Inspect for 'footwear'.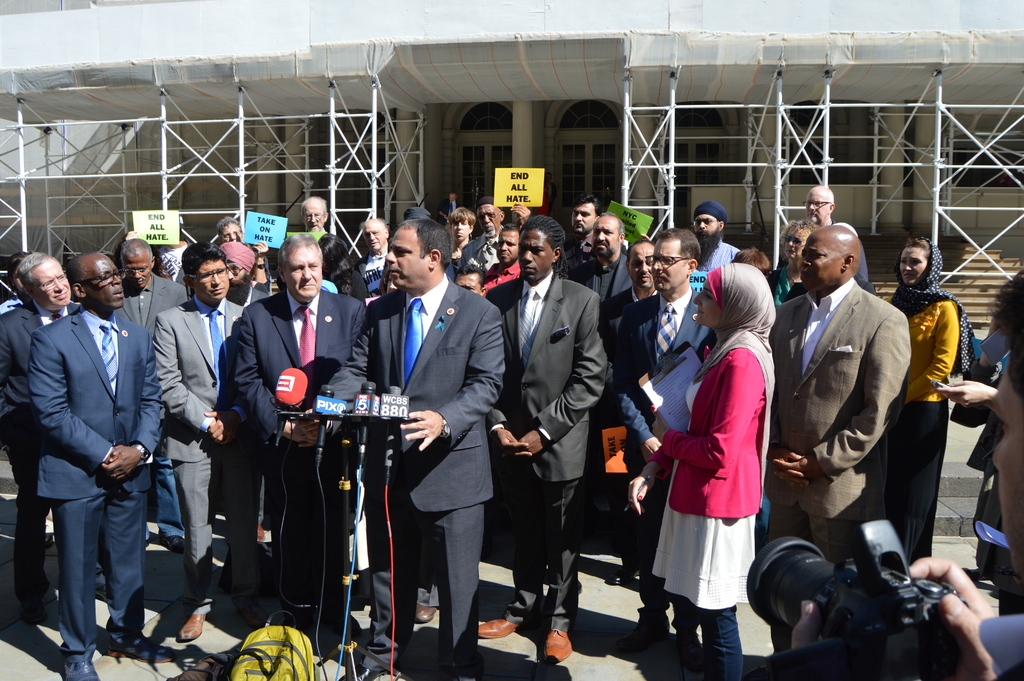
Inspection: <bbox>175, 613, 207, 644</bbox>.
